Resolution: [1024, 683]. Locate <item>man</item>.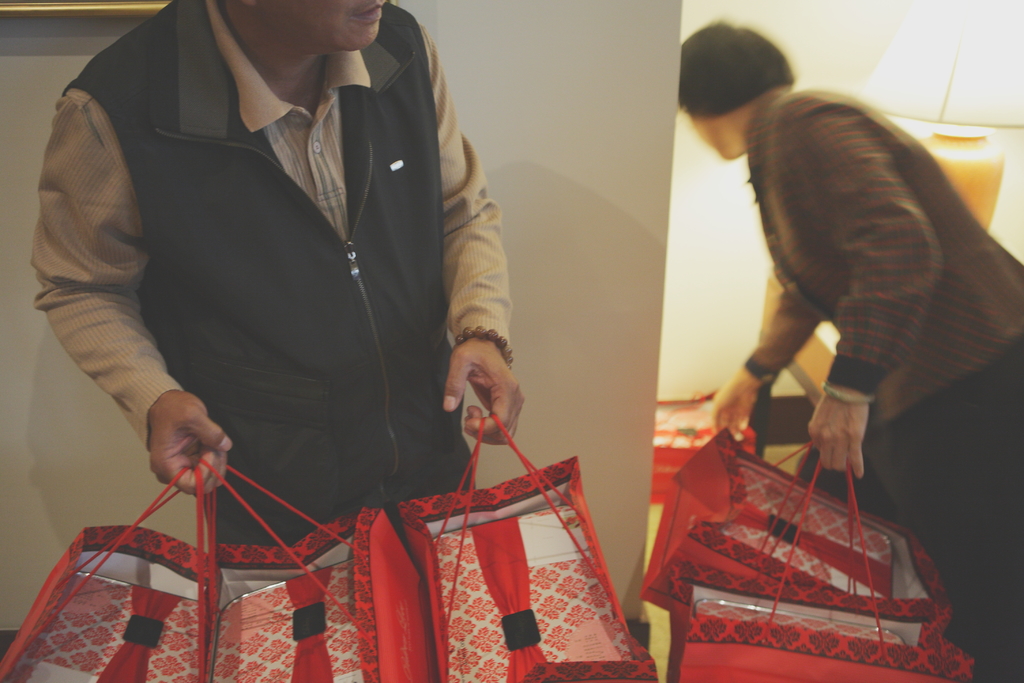
[left=27, top=0, right=527, bottom=551].
